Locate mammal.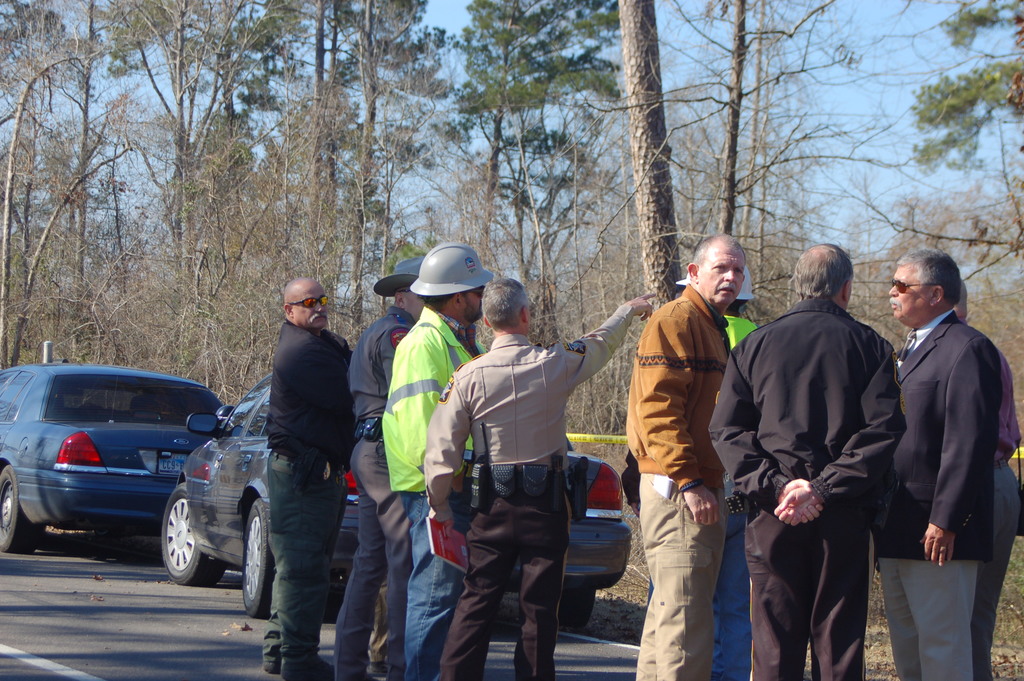
Bounding box: l=957, t=274, r=1023, b=678.
